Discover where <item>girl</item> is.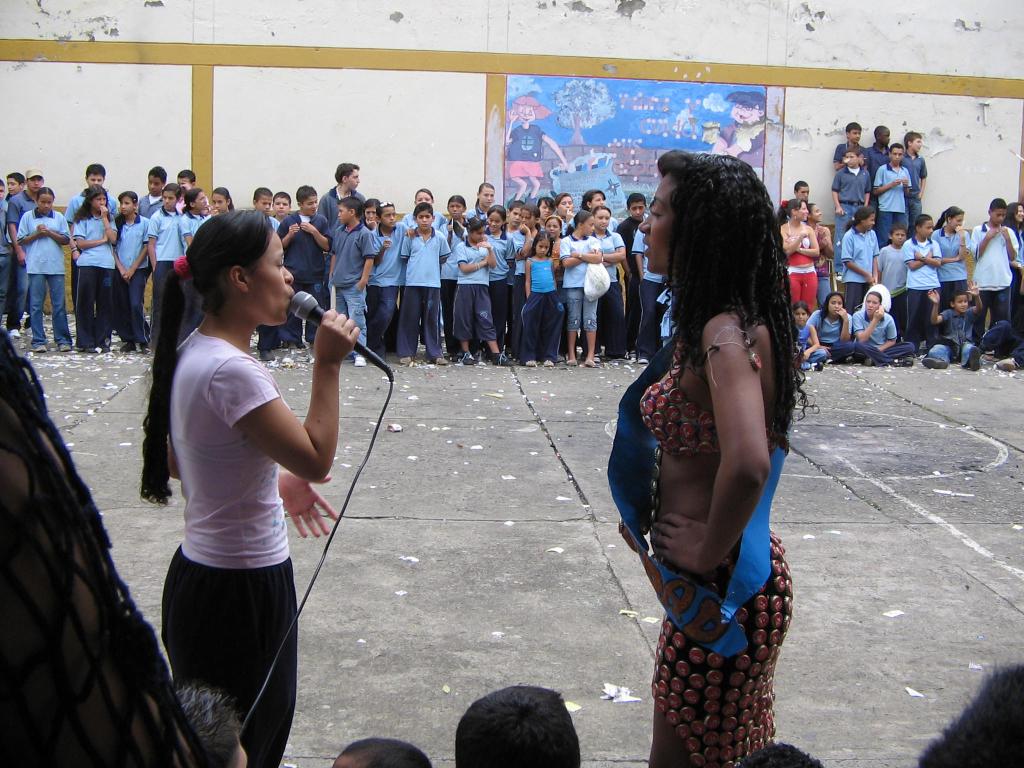
Discovered at bbox(792, 301, 831, 372).
